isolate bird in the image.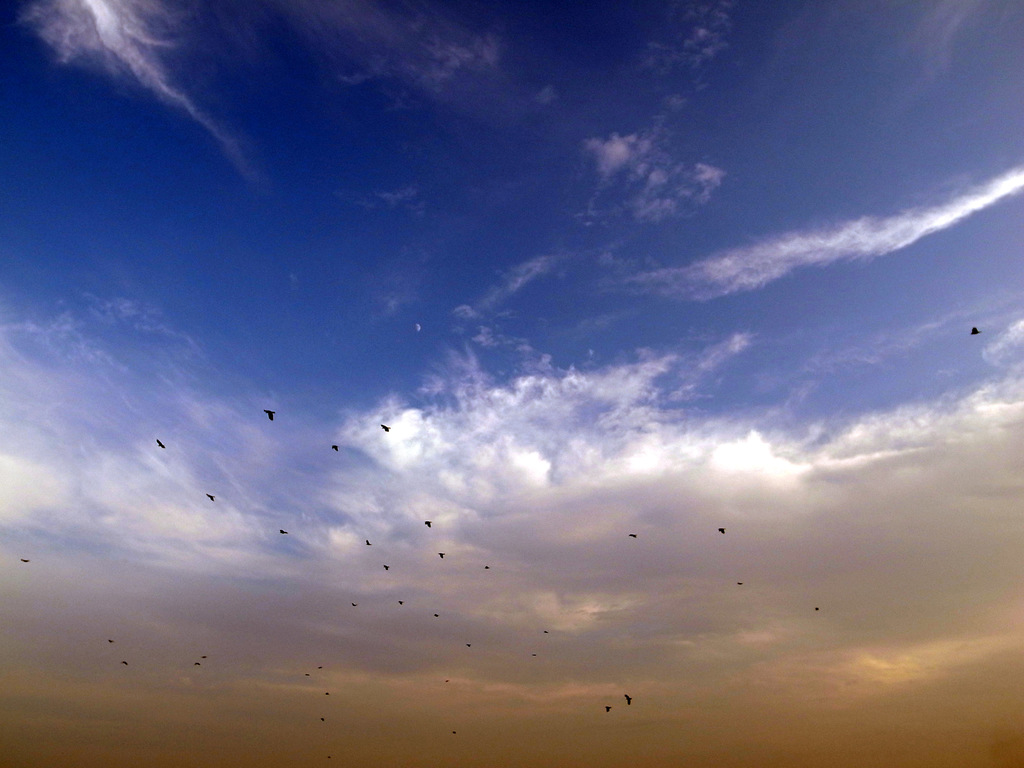
Isolated region: 320 669 326 672.
